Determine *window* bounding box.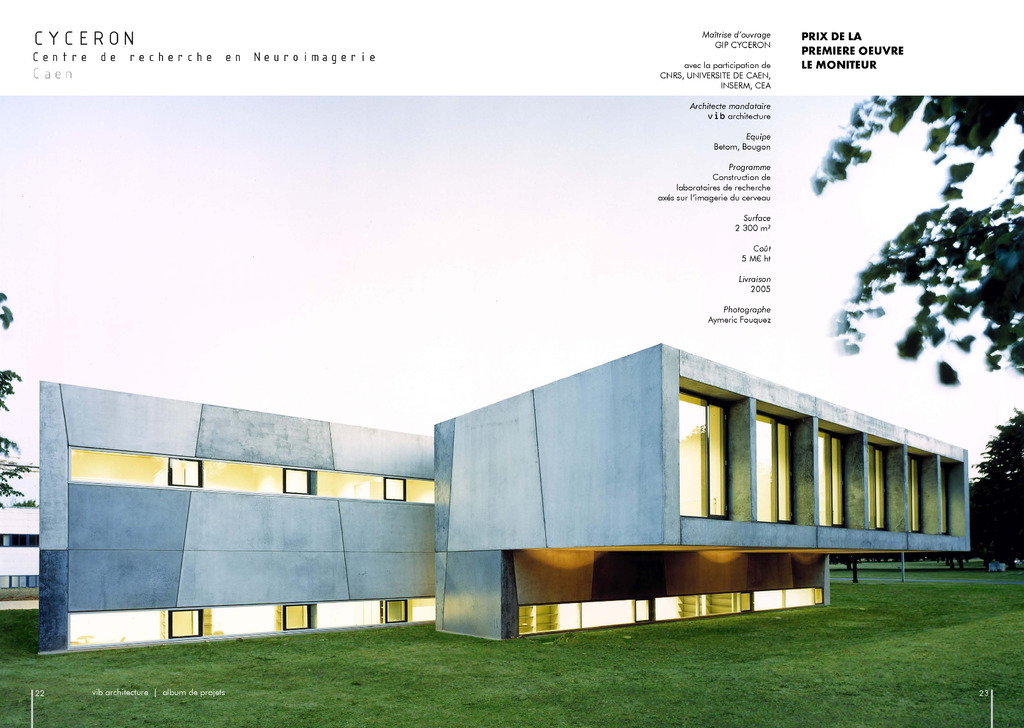
Determined: 683:389:726:520.
